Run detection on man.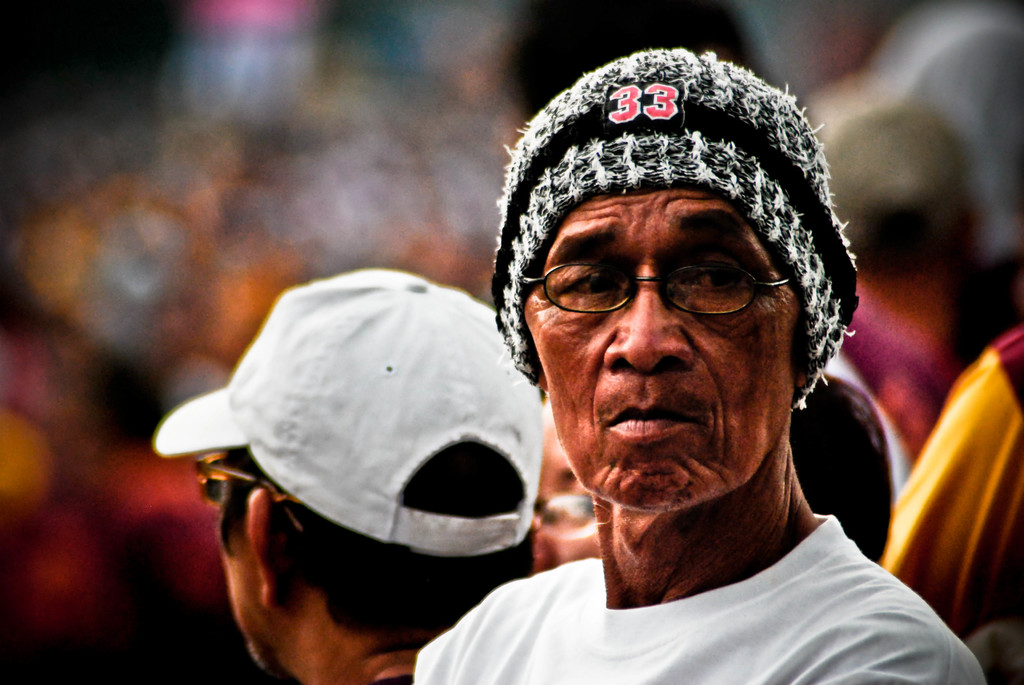
Result: box=[153, 264, 550, 684].
